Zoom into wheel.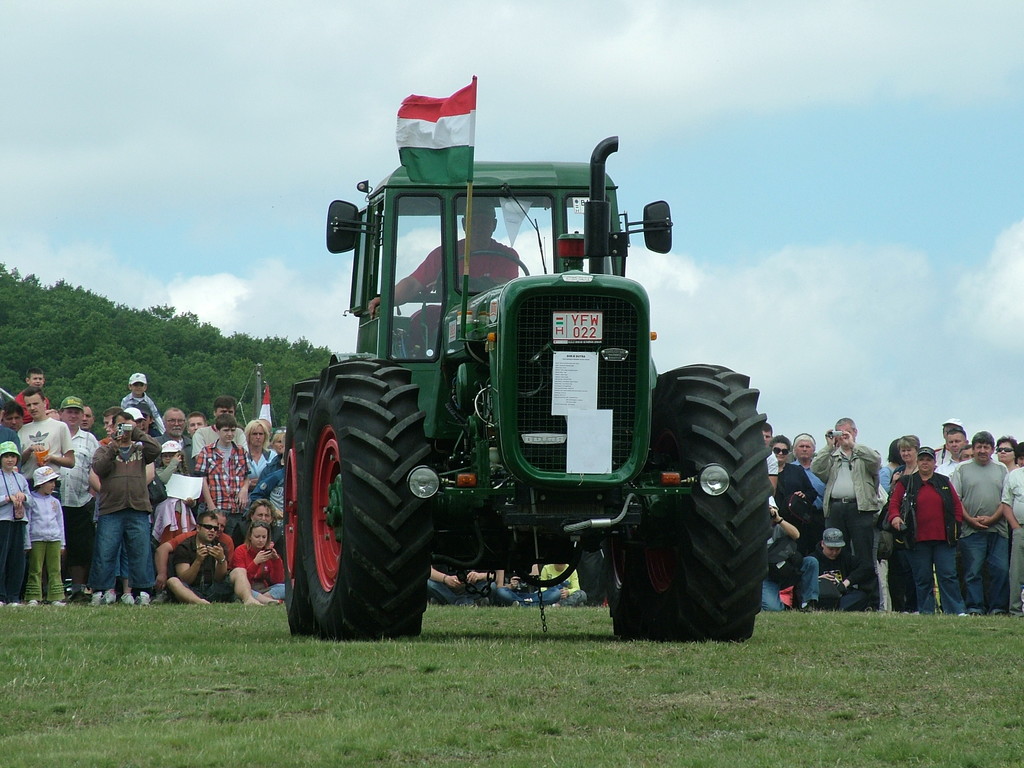
Zoom target: crop(648, 362, 769, 637).
